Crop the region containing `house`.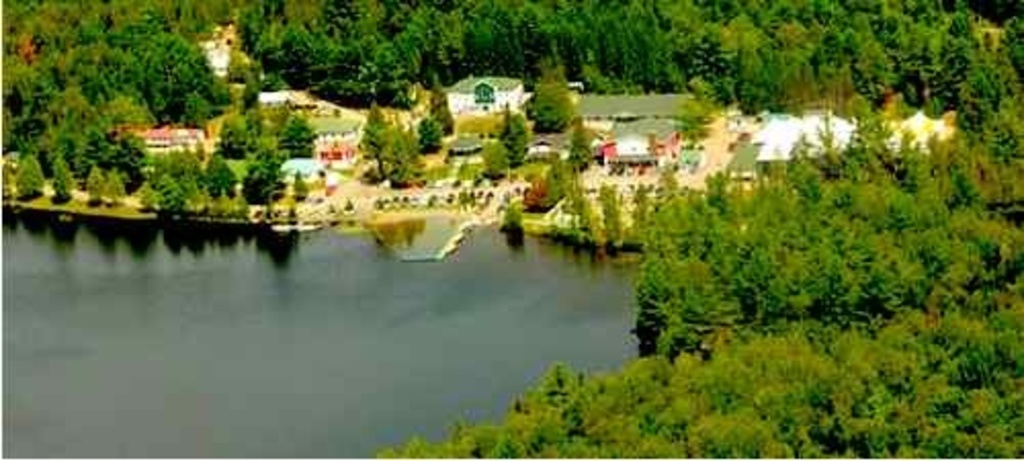
Crop region: crop(598, 125, 676, 180).
